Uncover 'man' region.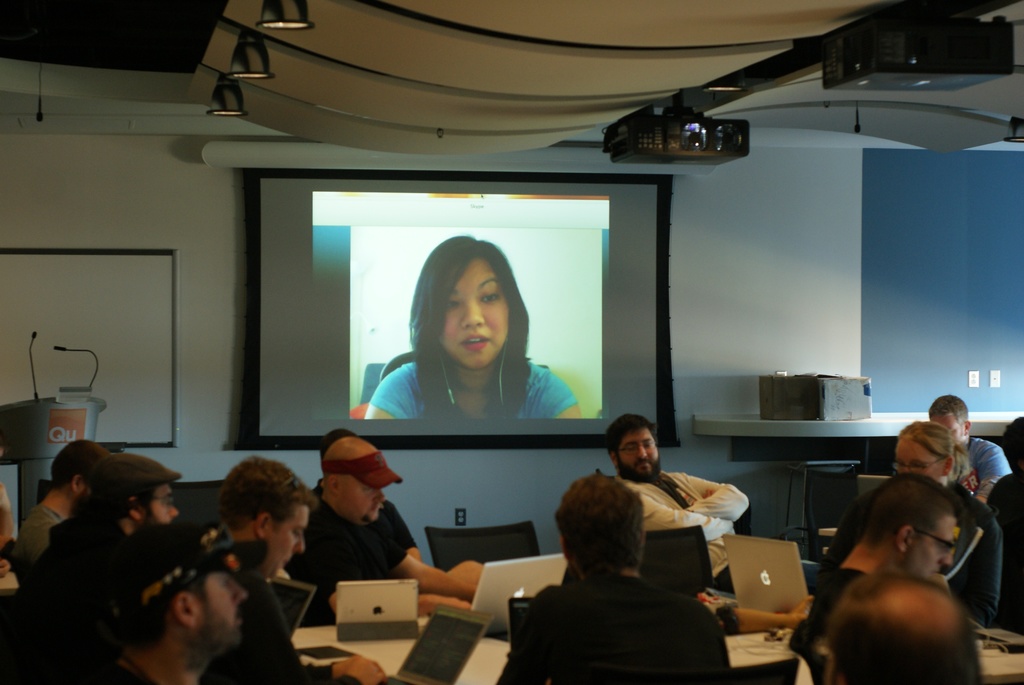
Uncovered: pyautogui.locateOnScreen(816, 422, 1005, 631).
